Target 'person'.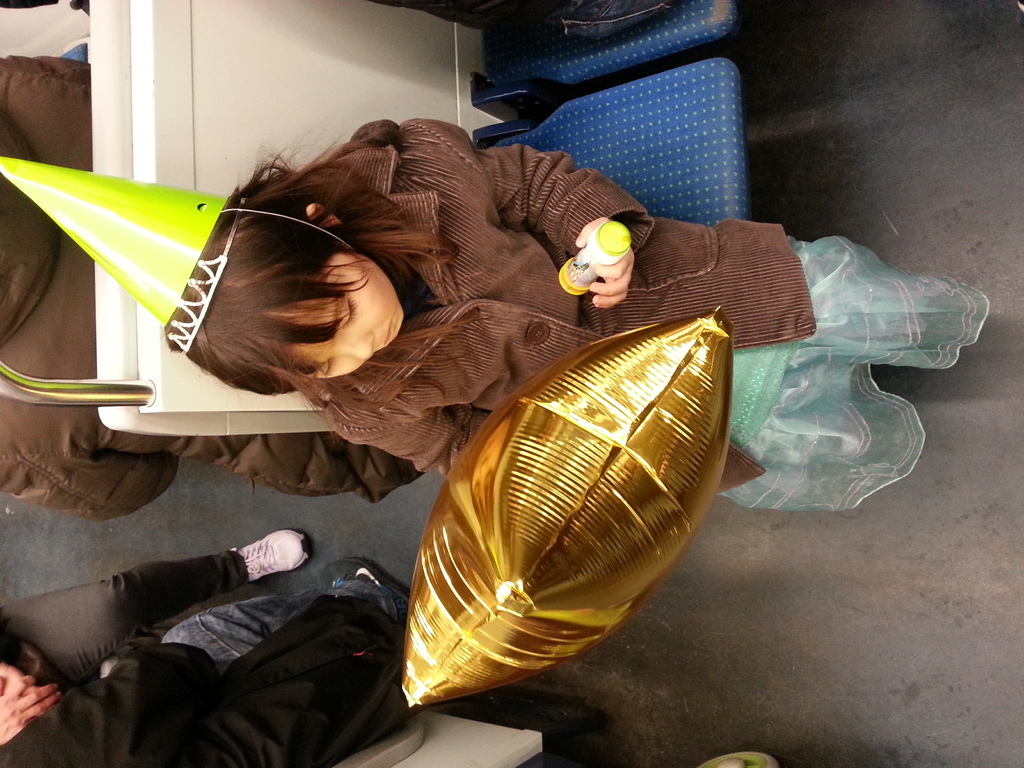
Target region: <box>0,526,310,746</box>.
